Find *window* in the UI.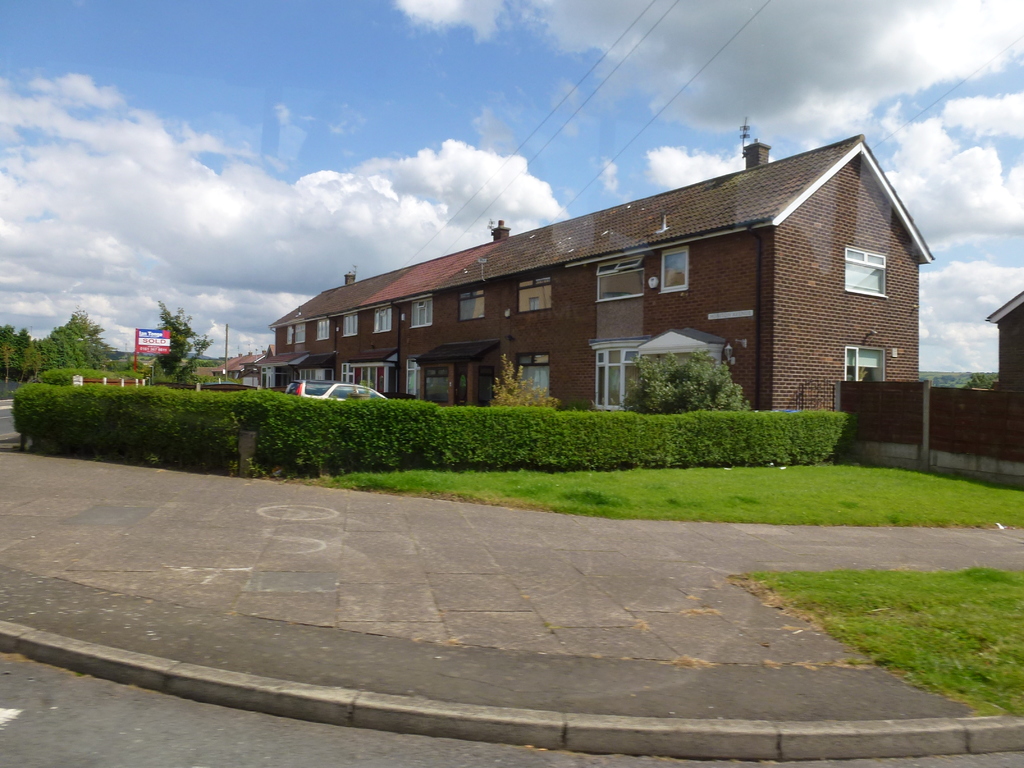
UI element at l=514, t=276, r=551, b=310.
